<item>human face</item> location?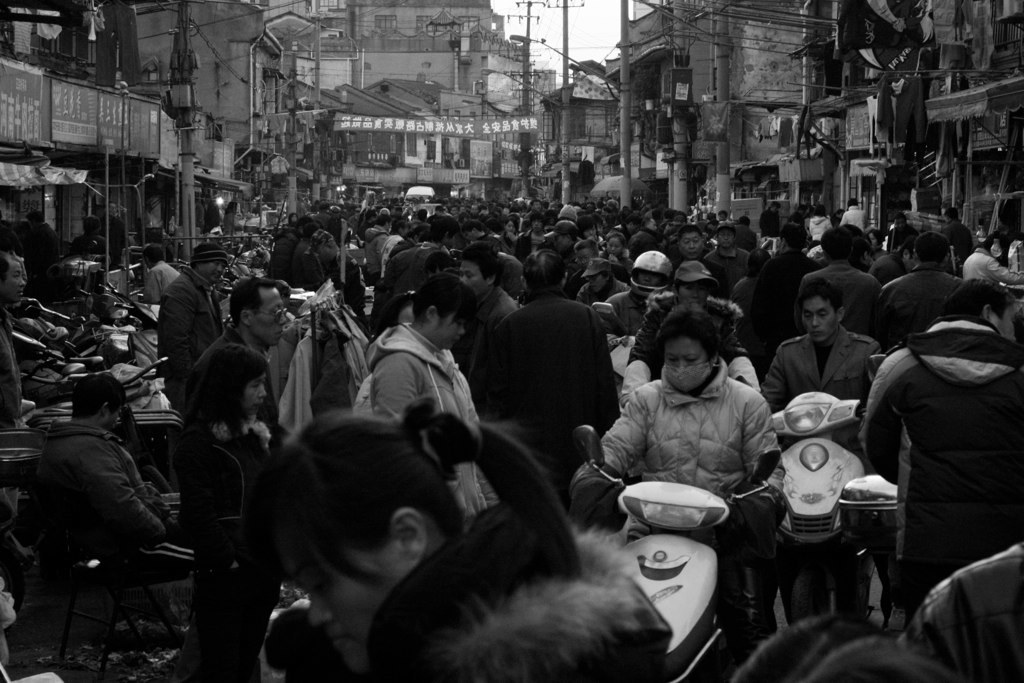
detection(461, 256, 485, 294)
